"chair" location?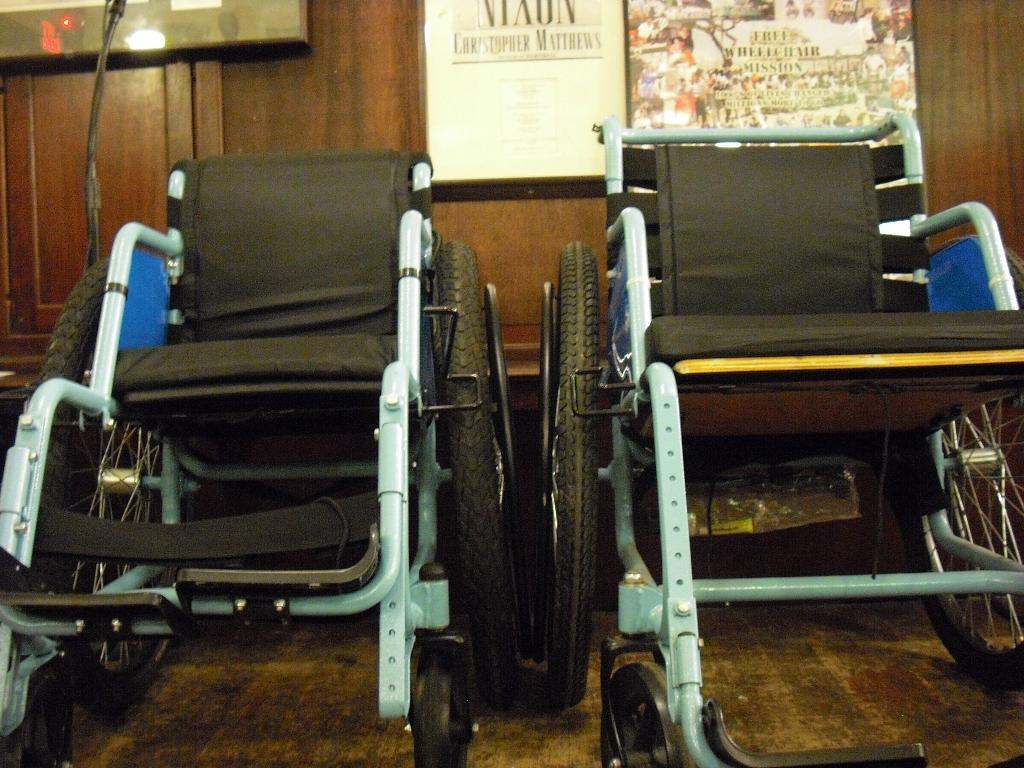
(16,119,488,705)
